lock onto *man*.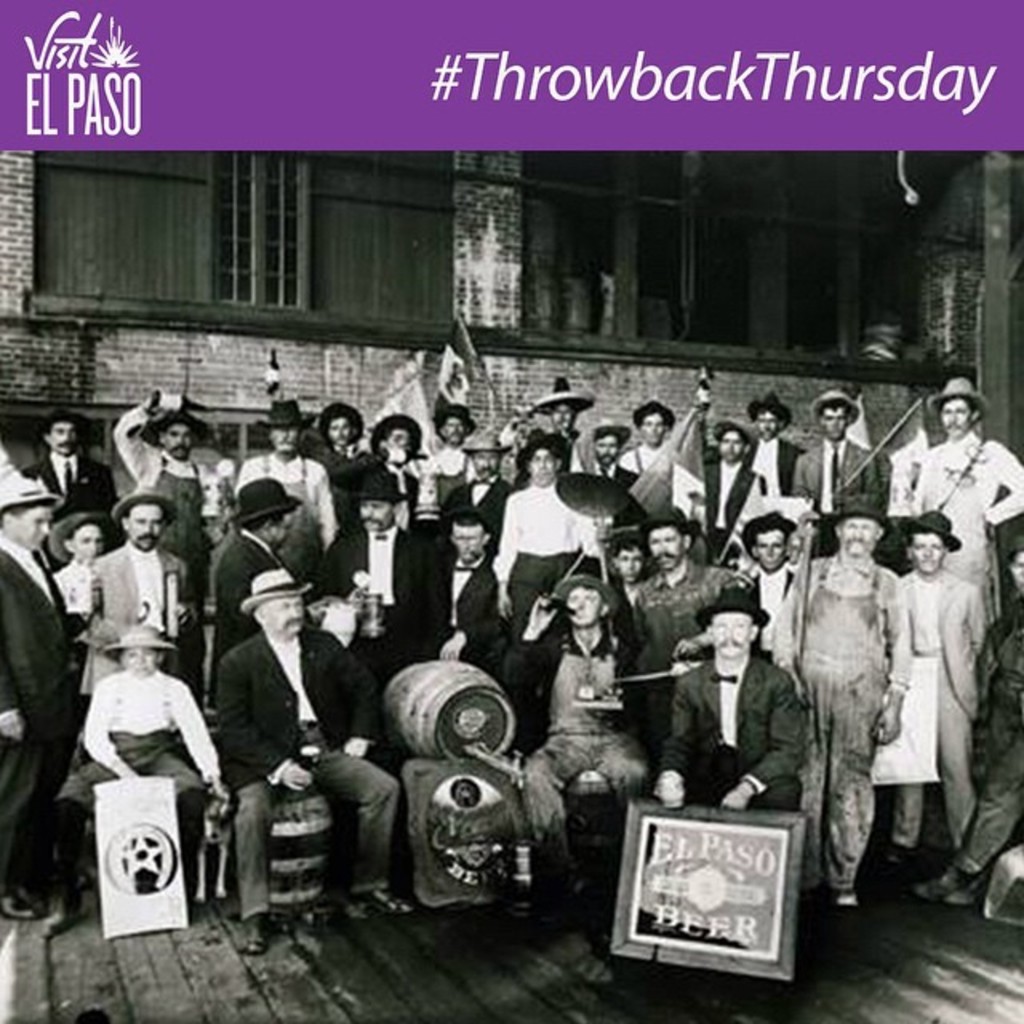
Locked: bbox=[243, 402, 331, 546].
